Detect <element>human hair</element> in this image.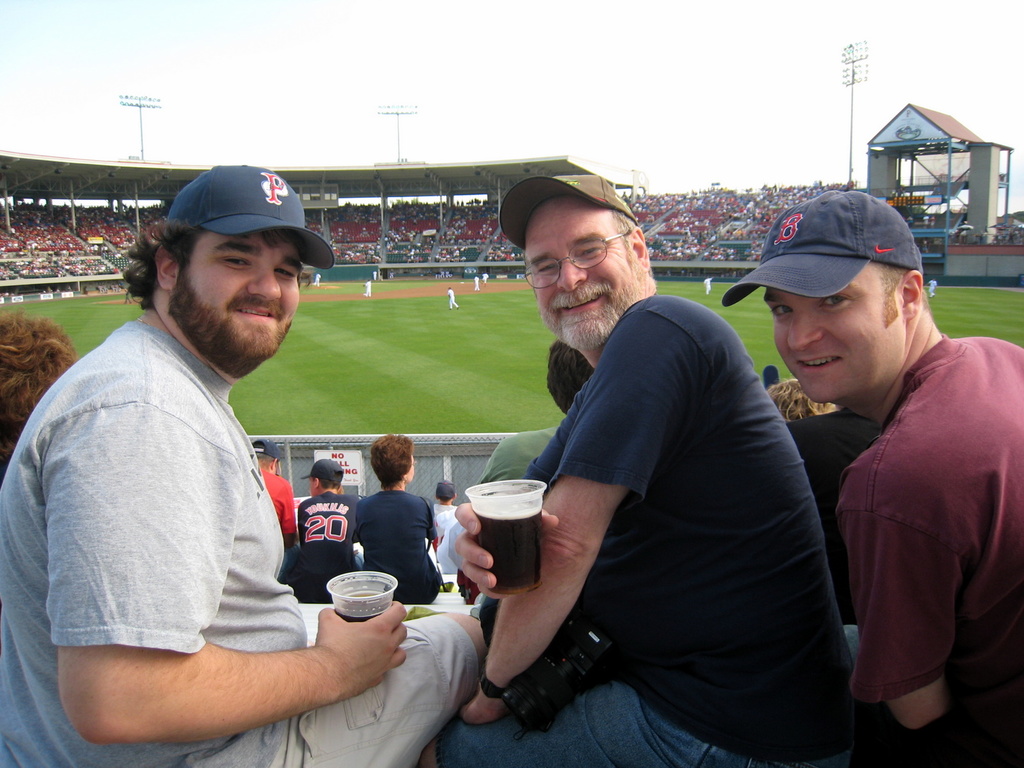
Detection: [left=251, top=443, right=278, bottom=474].
